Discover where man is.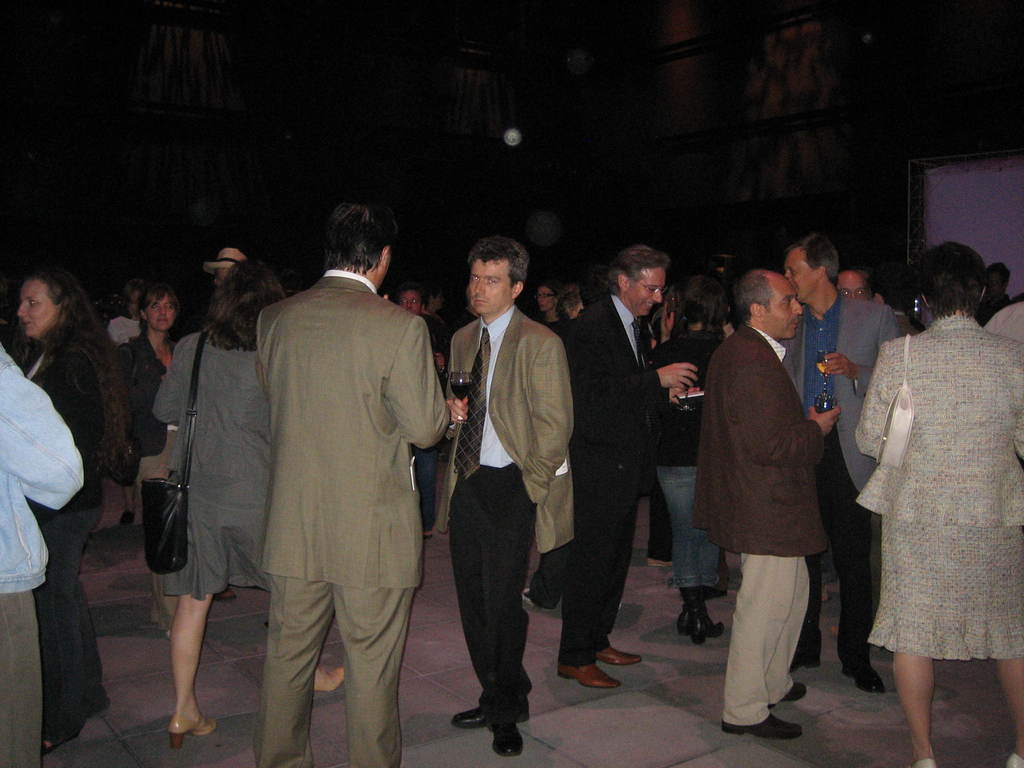
Discovered at 697:266:843:737.
